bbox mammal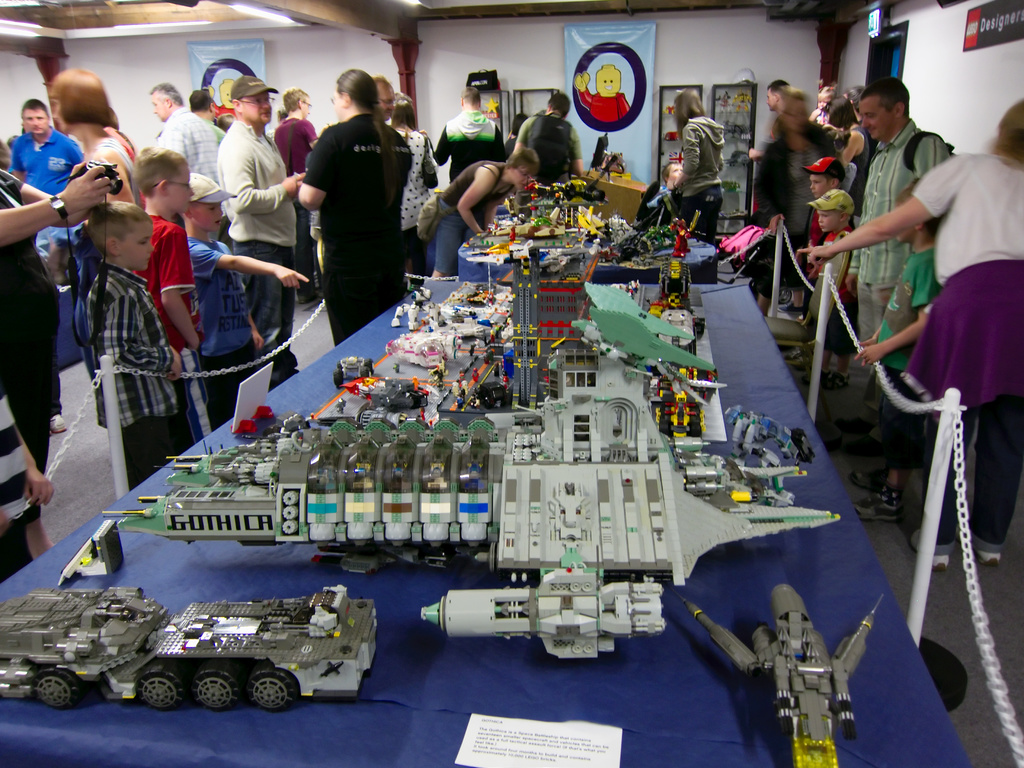
<region>663, 86, 726, 236</region>
